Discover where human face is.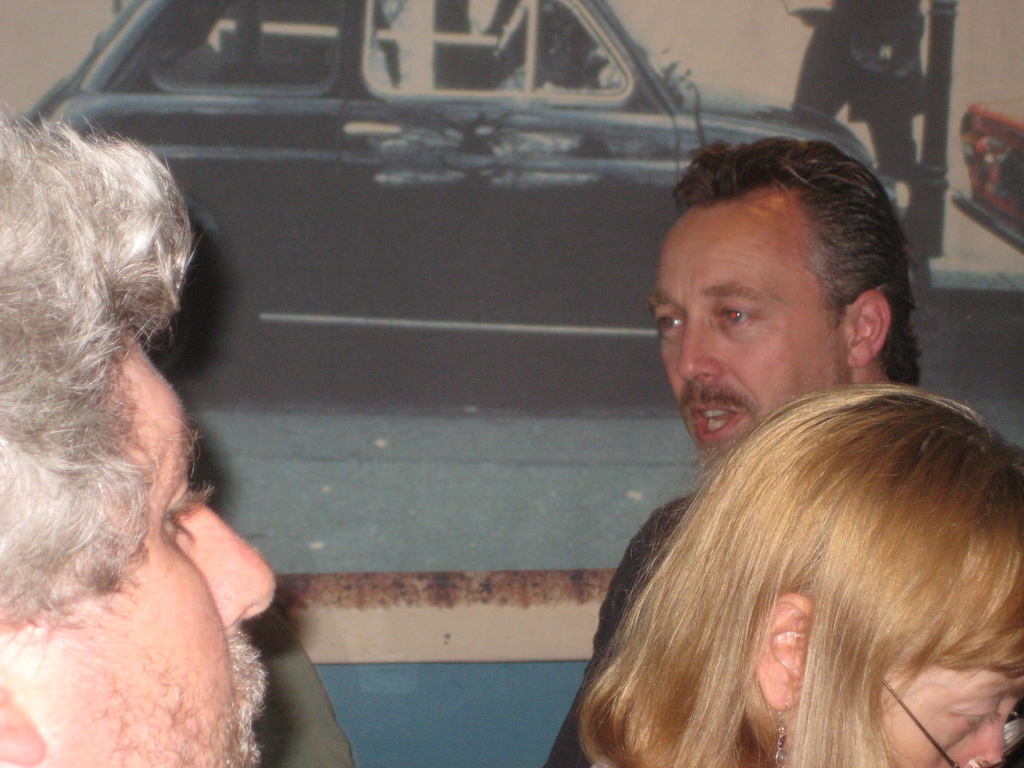
Discovered at 786:621:1023:767.
